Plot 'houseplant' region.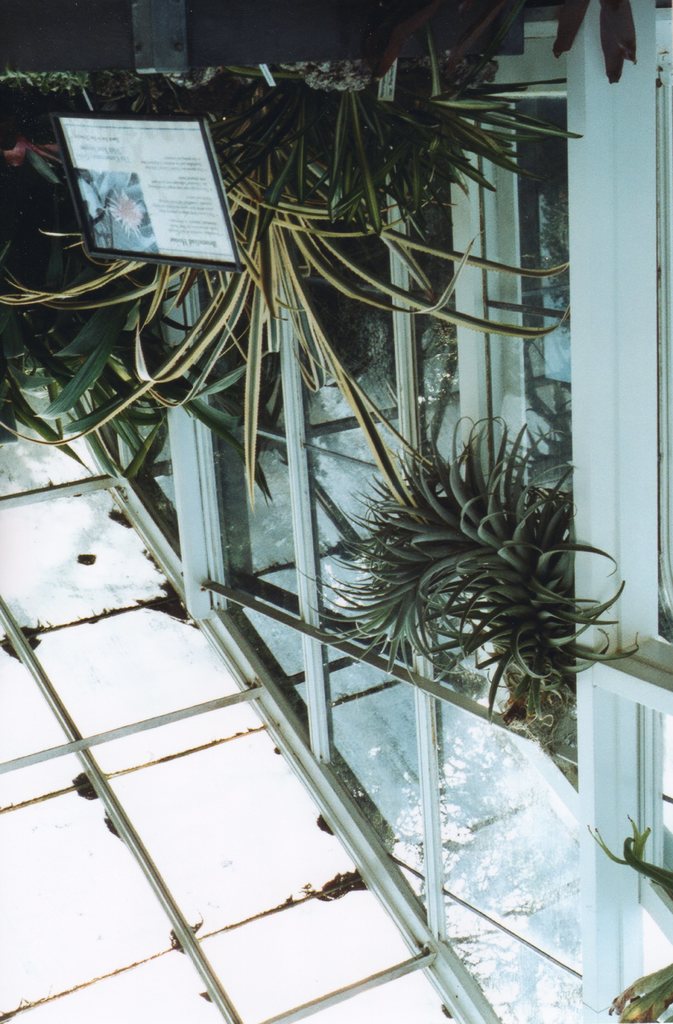
Plotted at x1=0, y1=0, x2=637, y2=525.
